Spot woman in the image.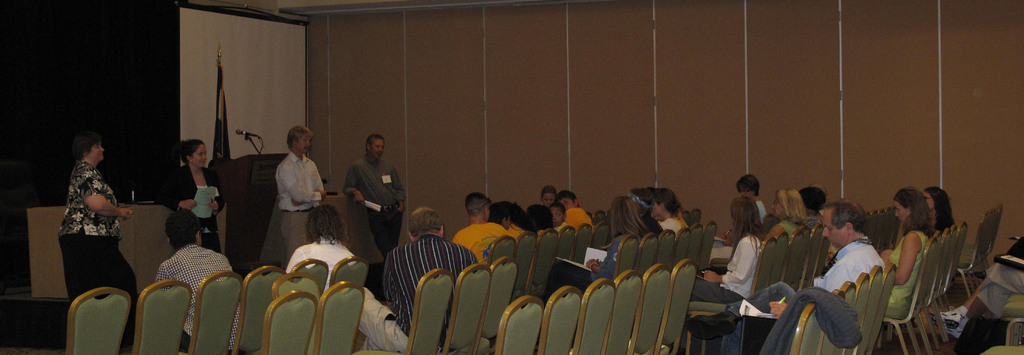
woman found at {"left": 927, "top": 186, "right": 957, "bottom": 228}.
